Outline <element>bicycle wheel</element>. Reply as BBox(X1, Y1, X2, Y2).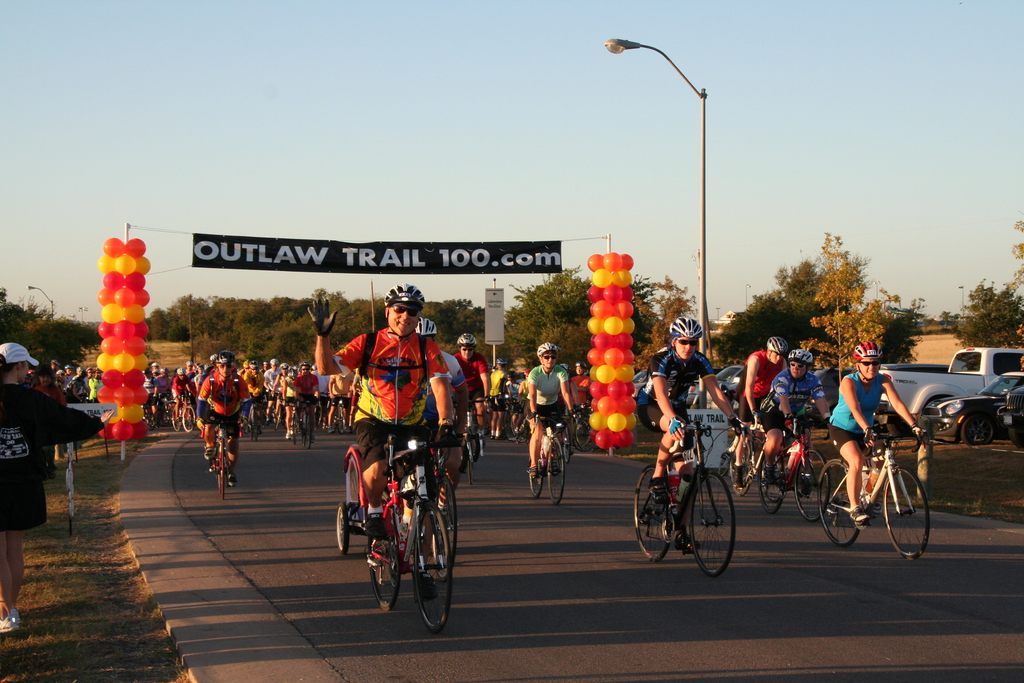
BBox(340, 457, 360, 528).
